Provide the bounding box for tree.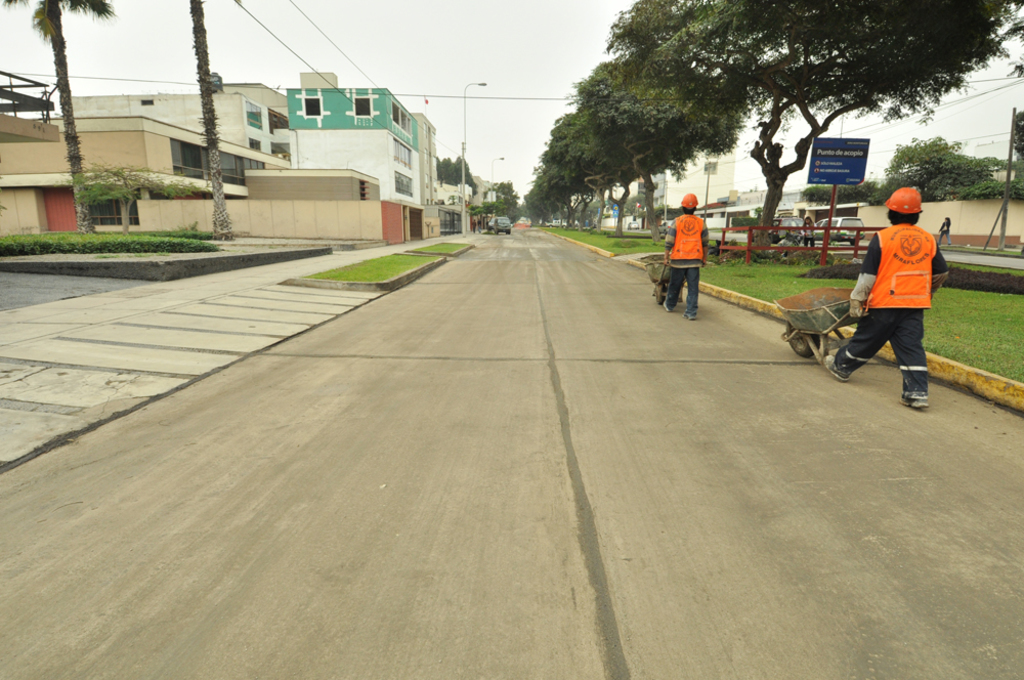
BBox(9, 0, 101, 203).
